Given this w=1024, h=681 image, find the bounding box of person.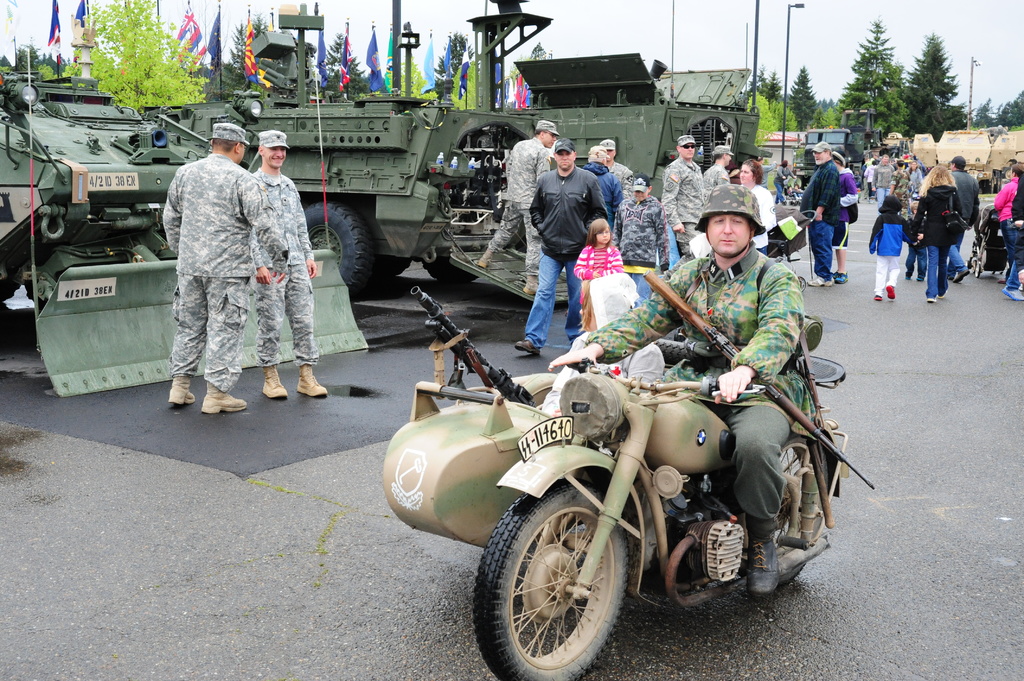
602 139 633 198.
